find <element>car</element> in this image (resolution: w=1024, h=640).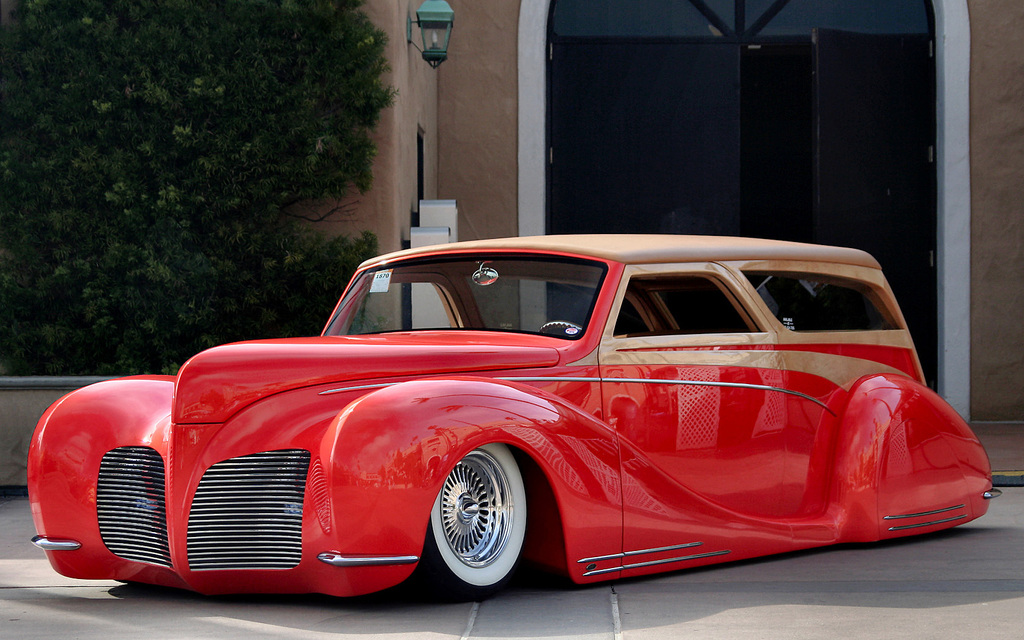
bbox(25, 232, 991, 611).
